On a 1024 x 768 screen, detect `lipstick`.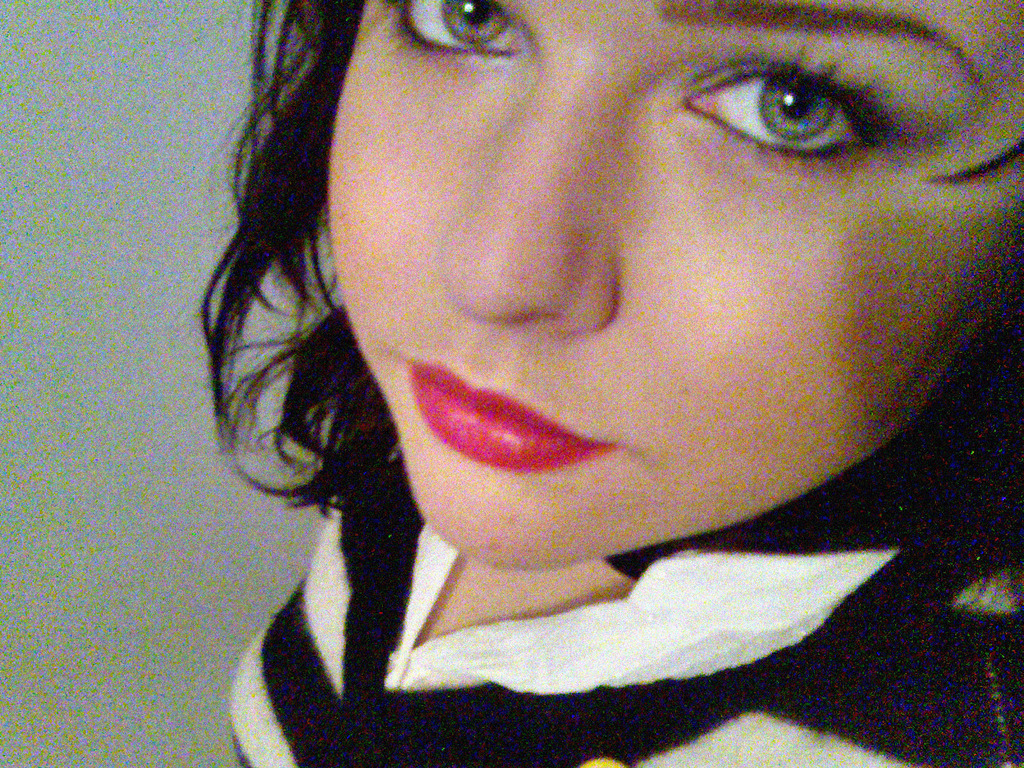
408, 360, 615, 475.
